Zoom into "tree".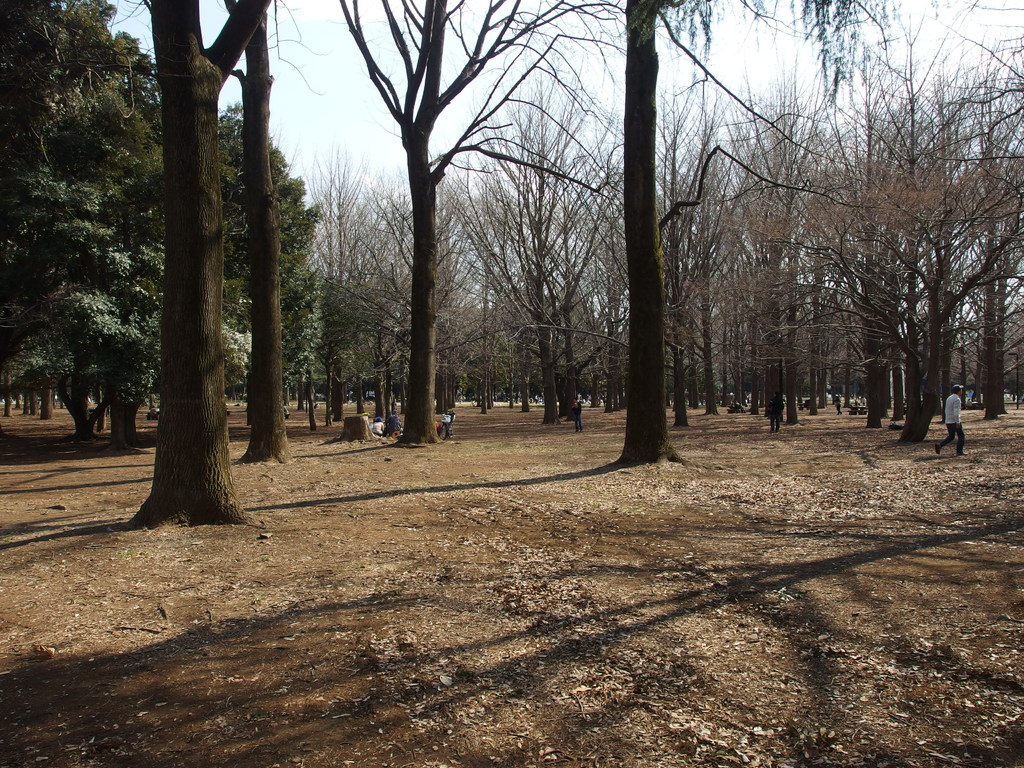
Zoom target: box(339, 179, 454, 419).
